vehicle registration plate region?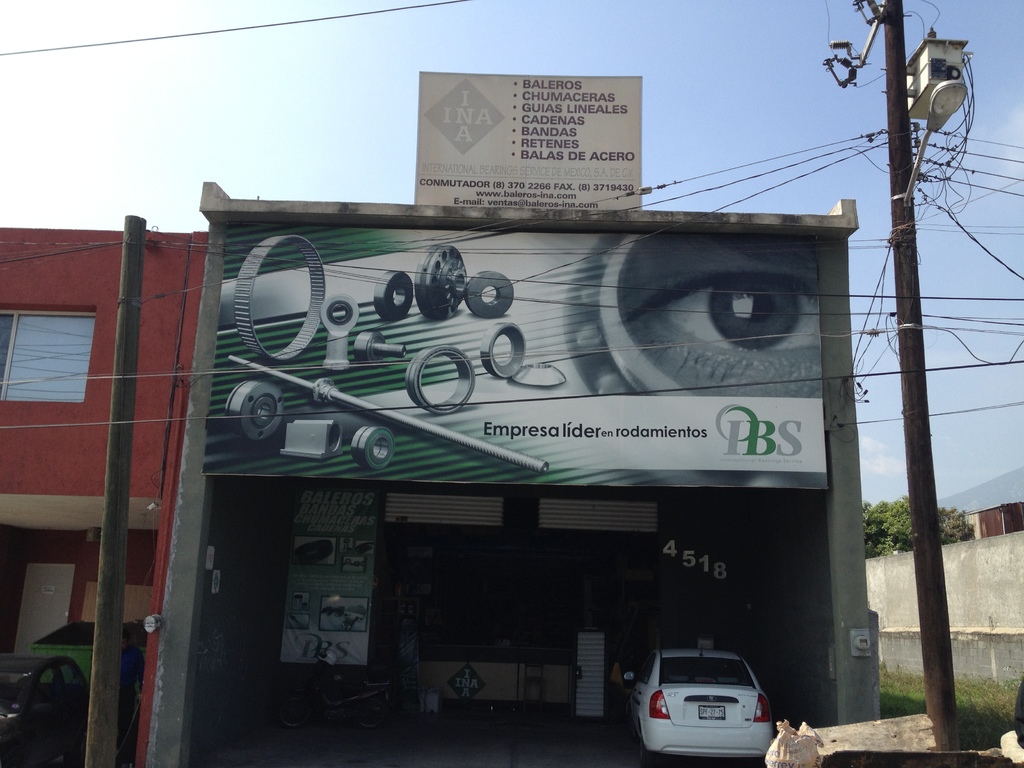
bbox(692, 702, 726, 719)
